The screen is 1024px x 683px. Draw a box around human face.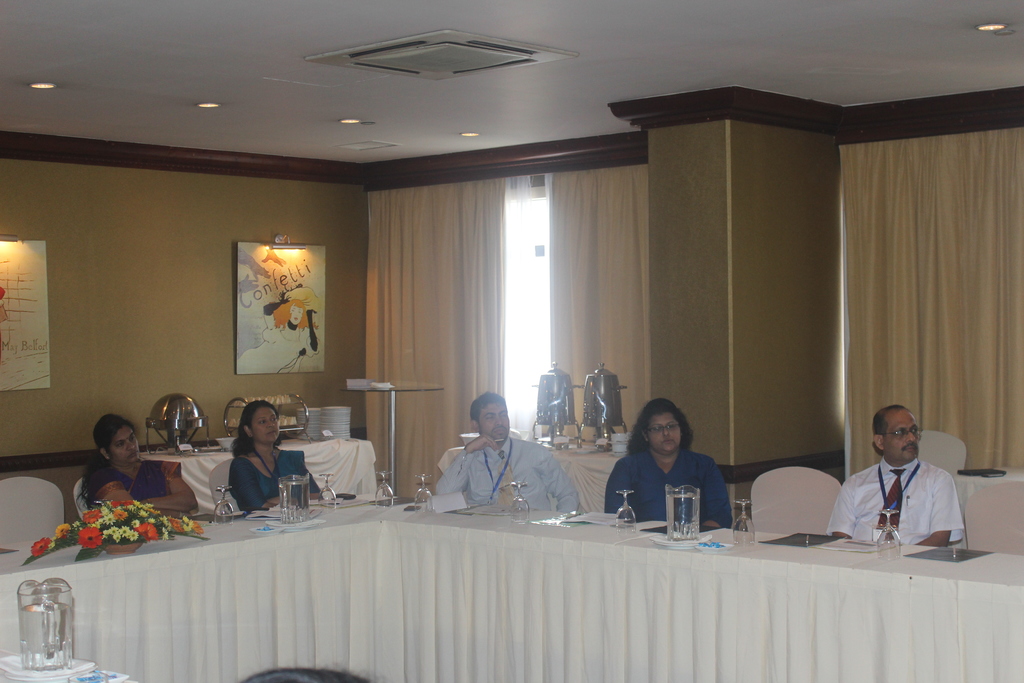
BBox(250, 408, 276, 445).
